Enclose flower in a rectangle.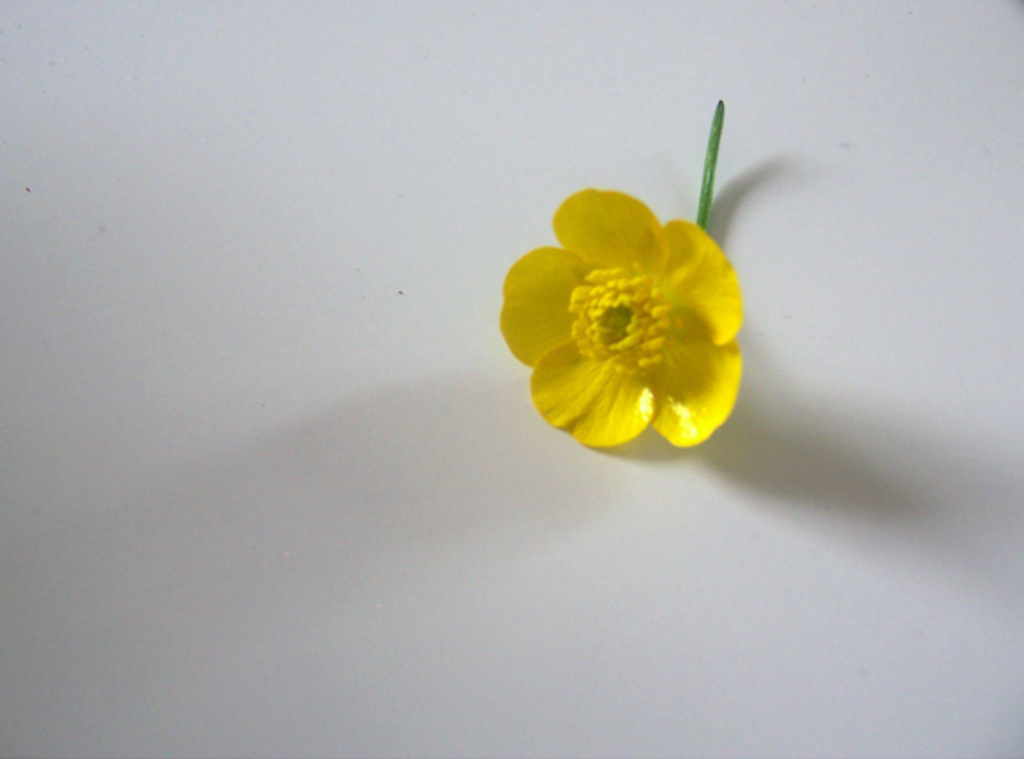
box=[491, 157, 763, 448].
